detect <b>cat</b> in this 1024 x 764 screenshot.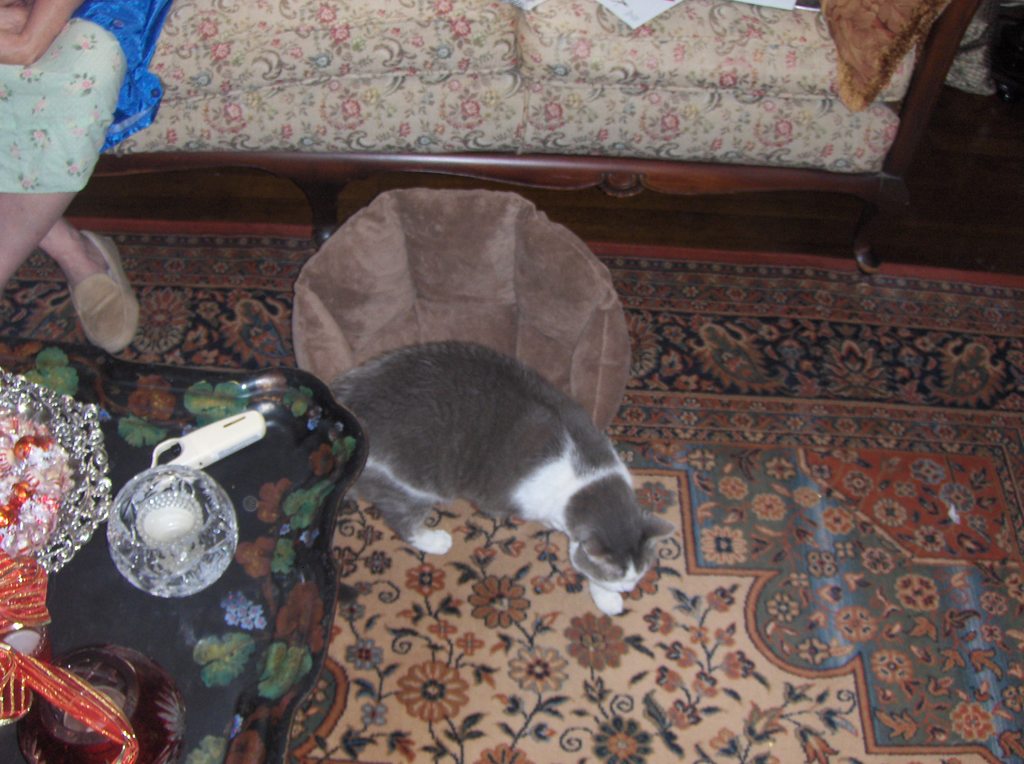
Detection: box(325, 340, 685, 617).
